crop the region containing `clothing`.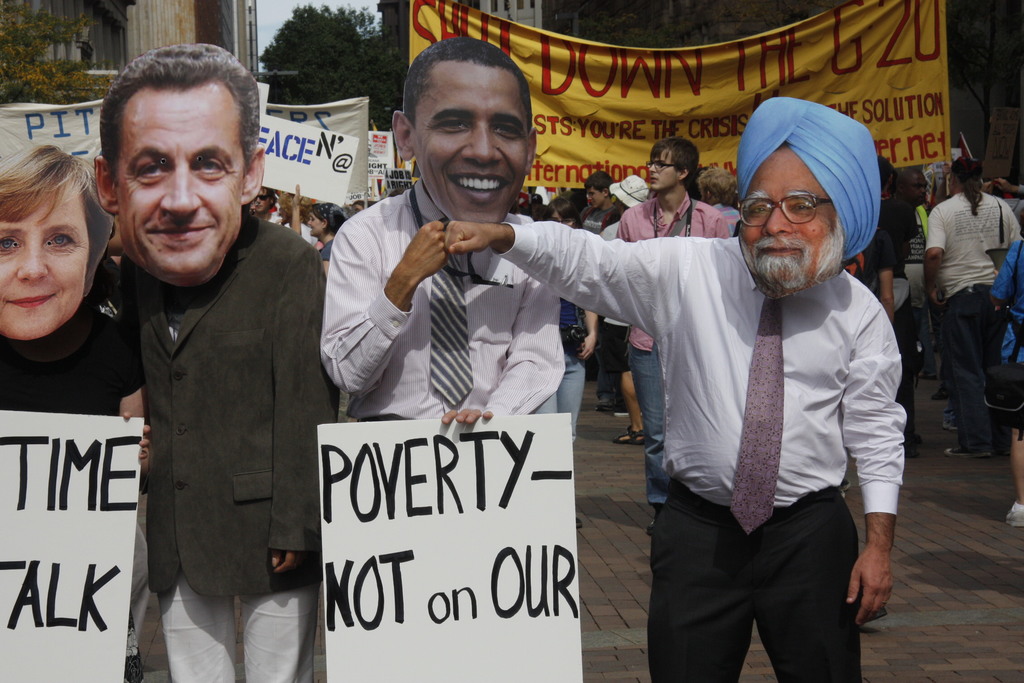
Crop region: [x1=0, y1=264, x2=151, y2=422].
